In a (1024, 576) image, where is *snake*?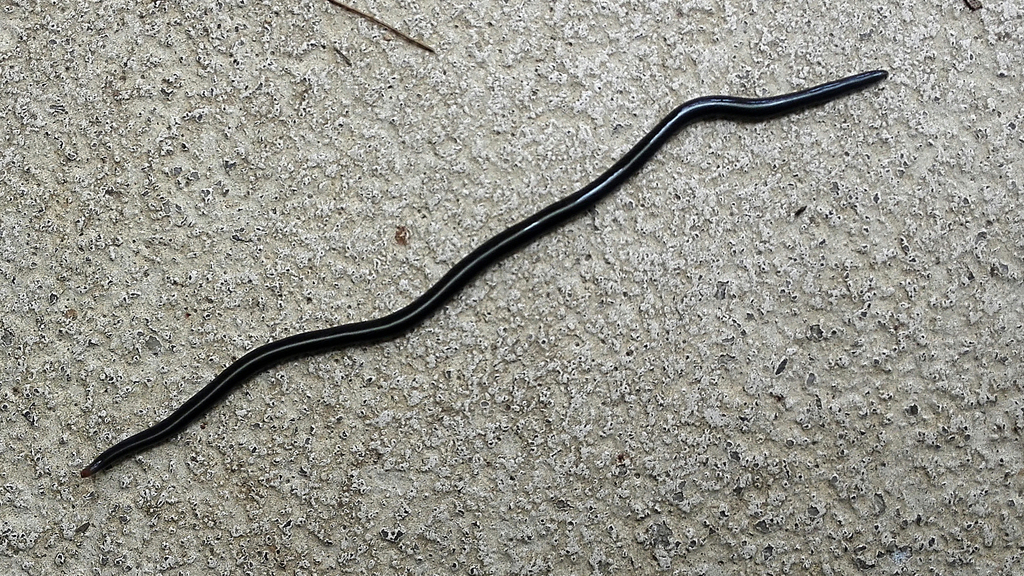
{"left": 83, "top": 67, "right": 887, "bottom": 477}.
